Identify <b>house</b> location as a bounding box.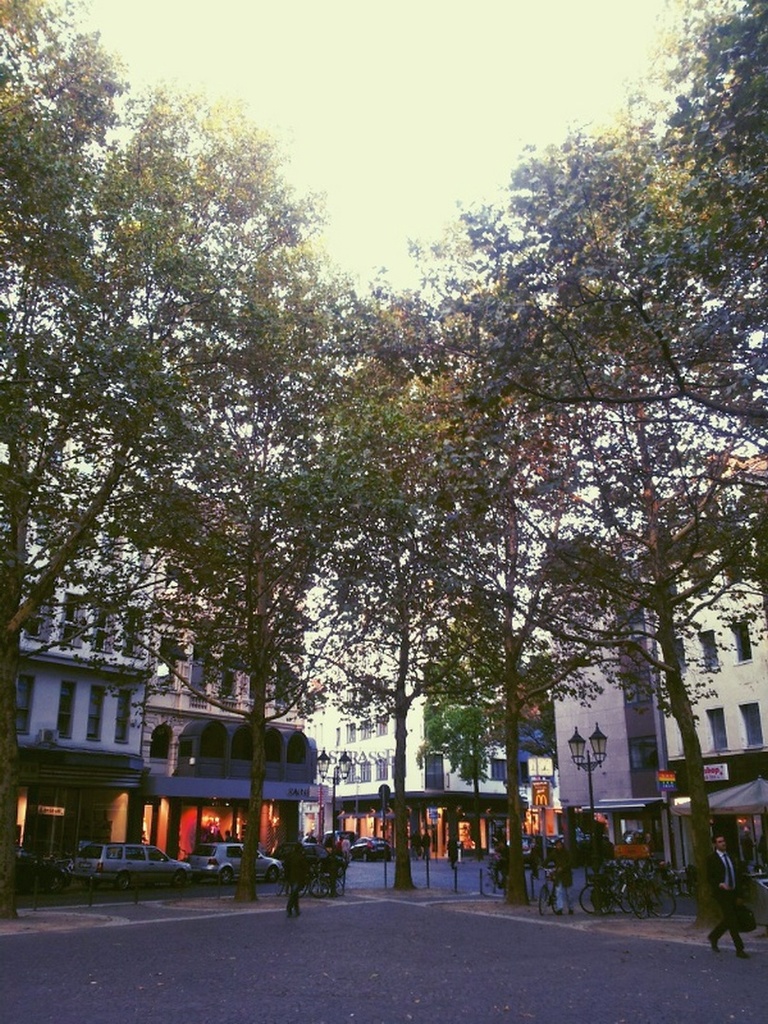
left=0, top=450, right=160, bottom=845.
